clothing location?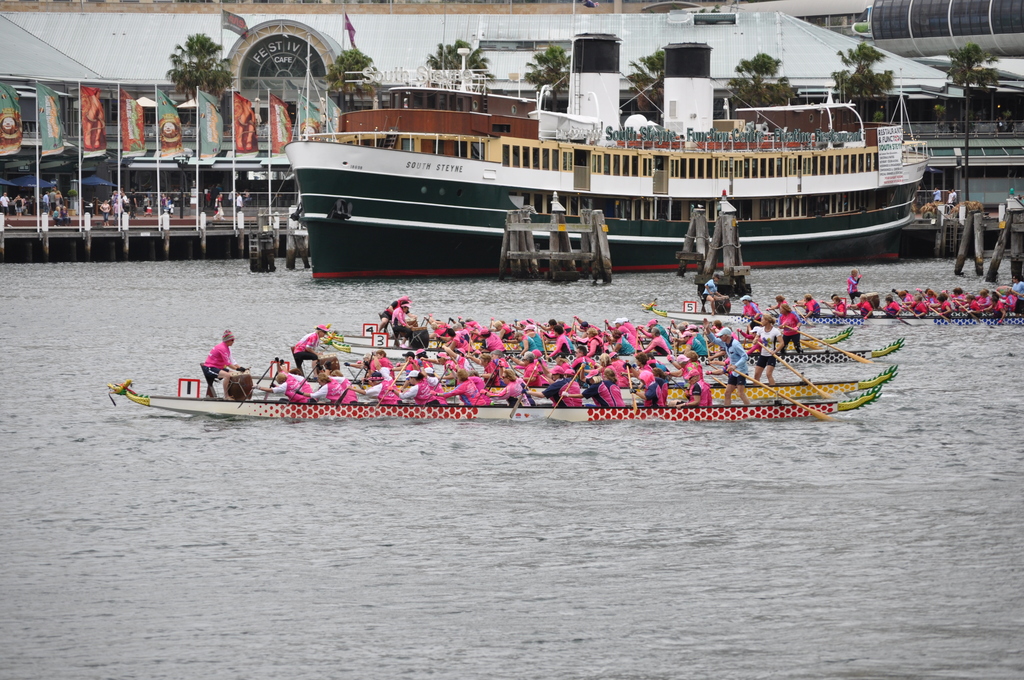
box=[422, 357, 435, 371]
